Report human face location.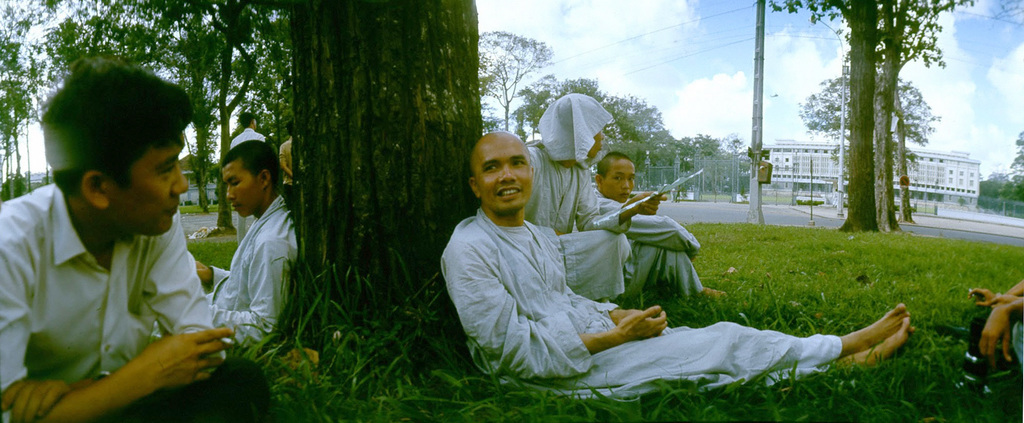
Report: {"x1": 588, "y1": 129, "x2": 606, "y2": 160}.
